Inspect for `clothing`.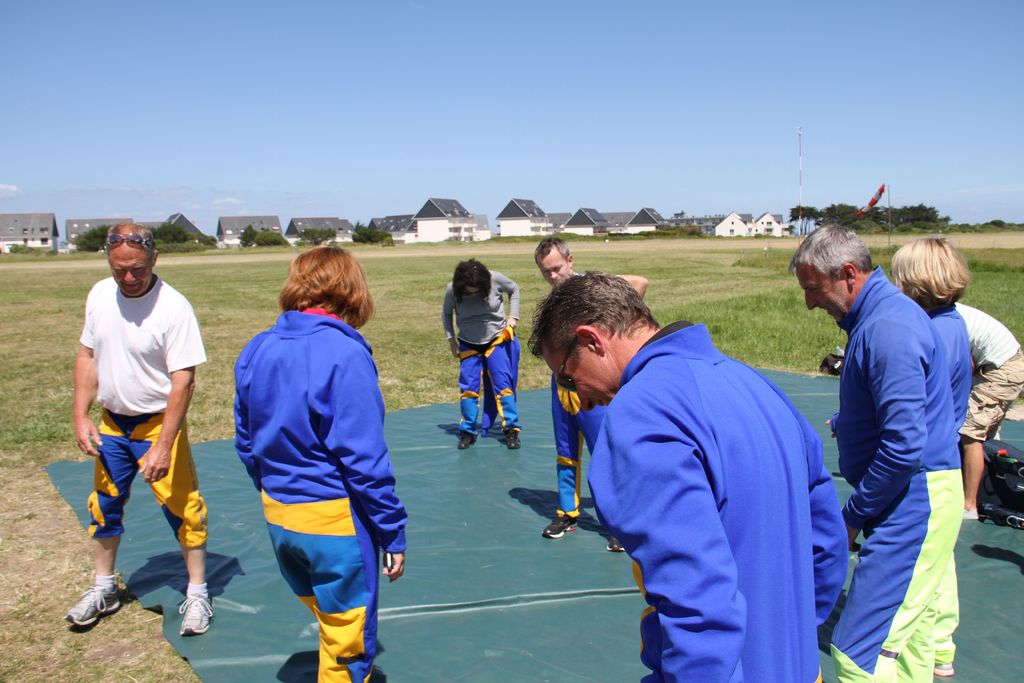
Inspection: <box>440,276,522,424</box>.
